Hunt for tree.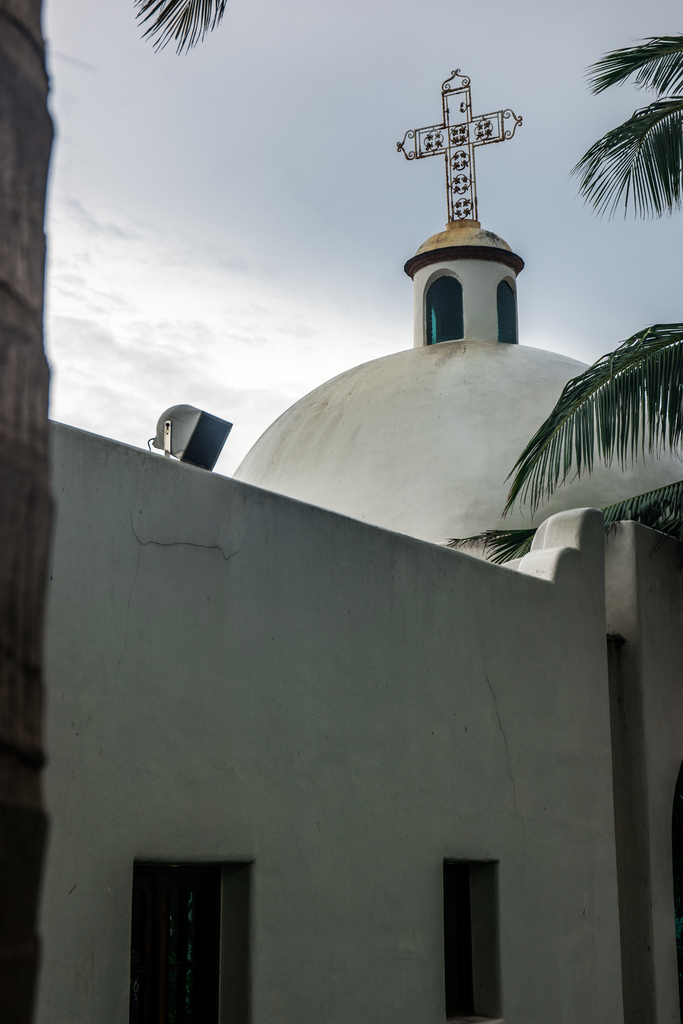
Hunted down at box=[441, 35, 681, 567].
